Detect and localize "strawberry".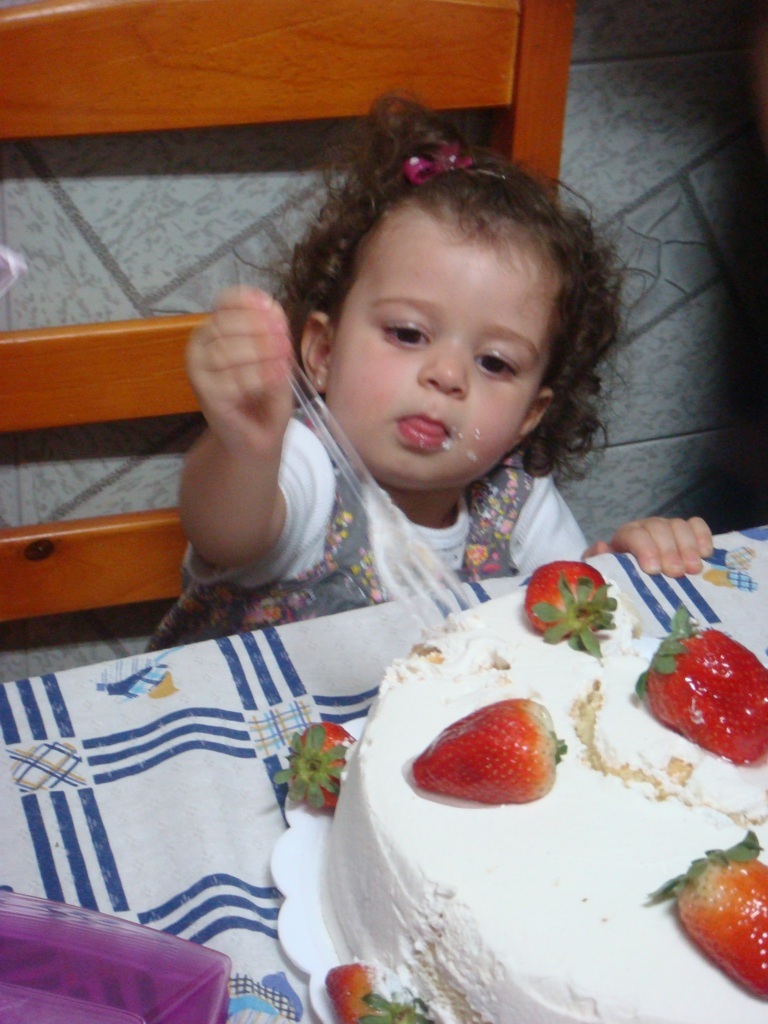
Localized at Rect(328, 961, 405, 1023).
